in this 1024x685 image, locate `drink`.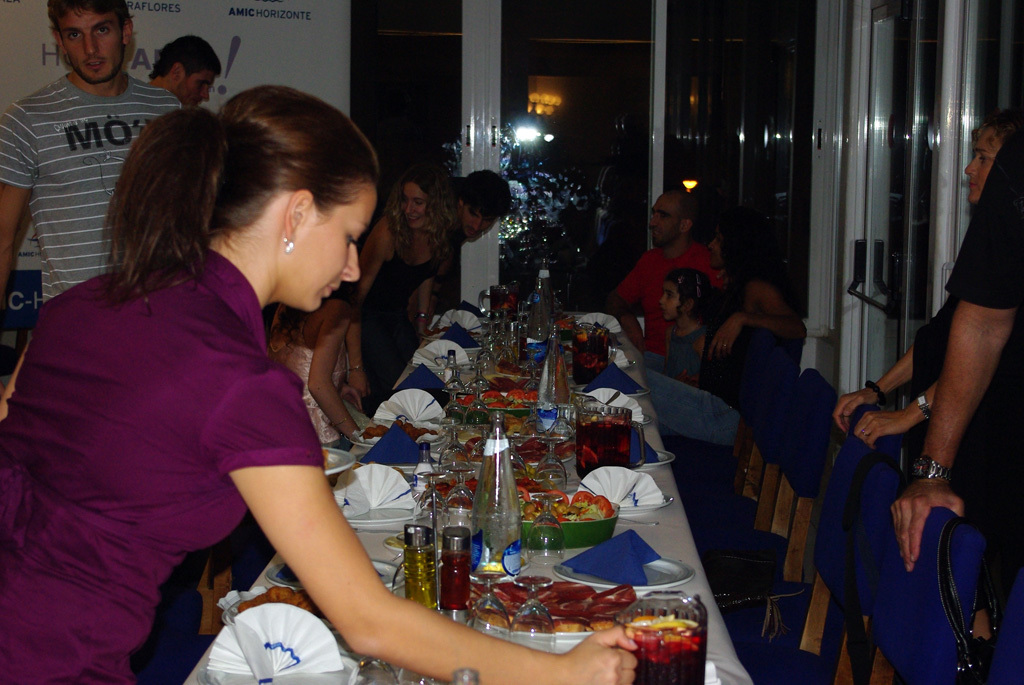
Bounding box: [625, 593, 706, 675].
